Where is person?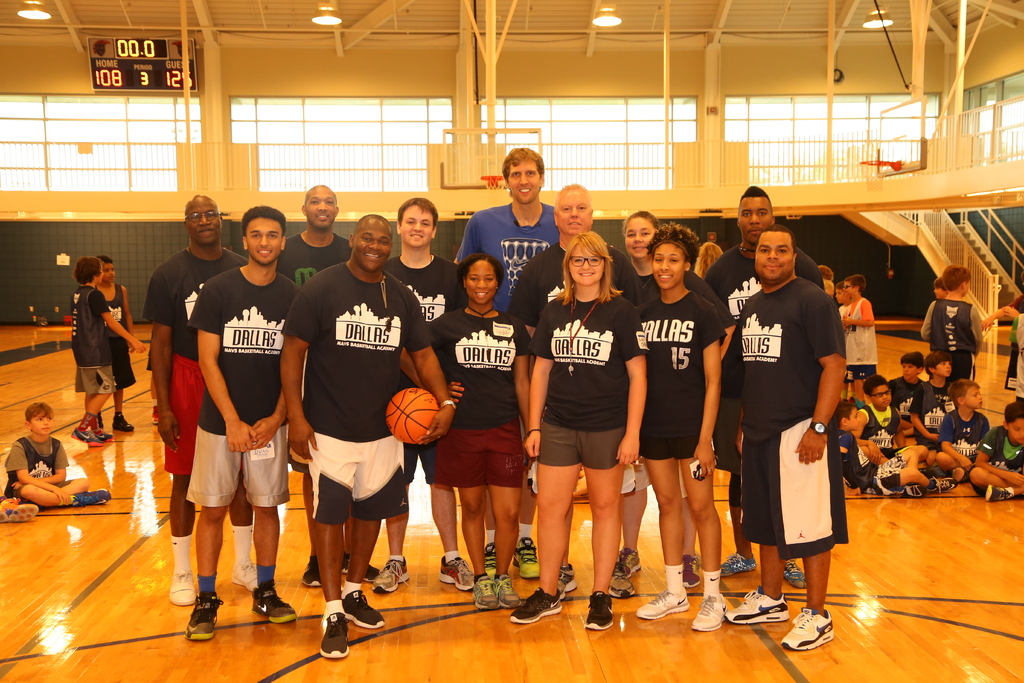
6 404 110 508.
